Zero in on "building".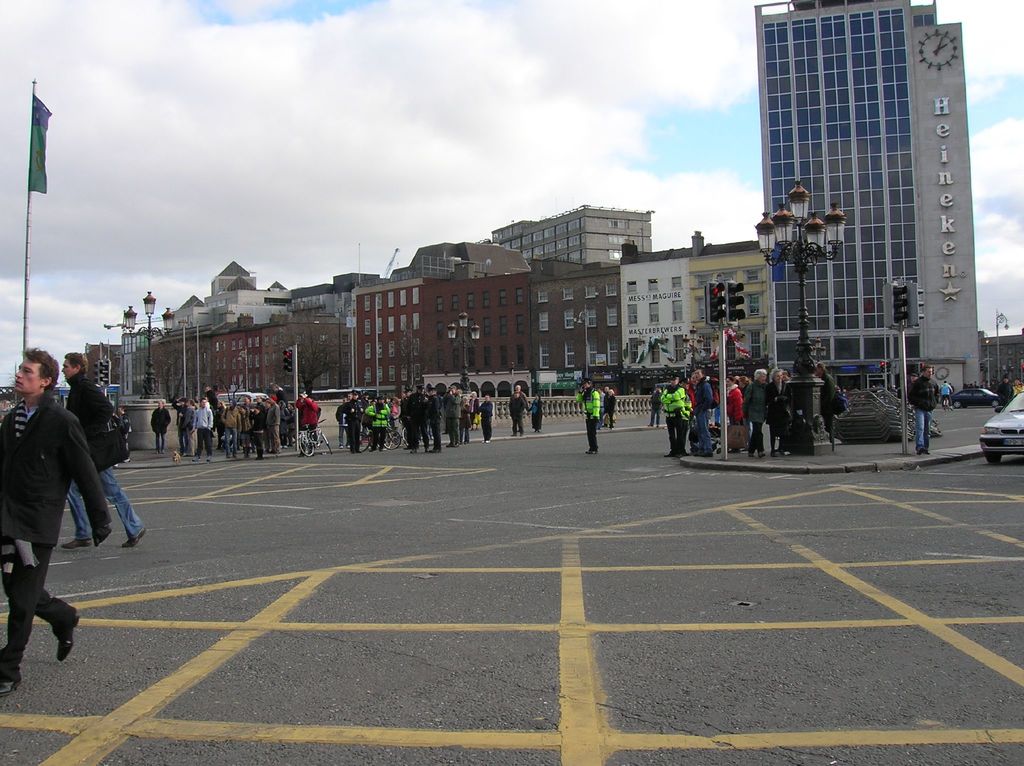
Zeroed in: box=[77, 204, 772, 408].
